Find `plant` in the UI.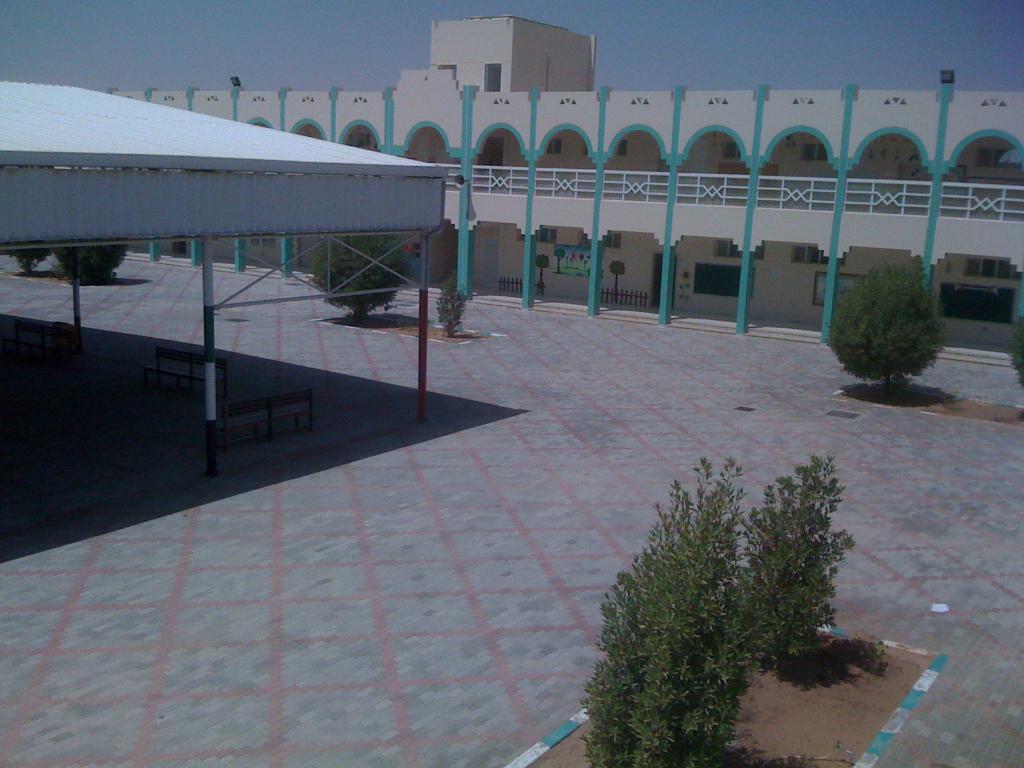
UI element at Rect(431, 277, 470, 335).
